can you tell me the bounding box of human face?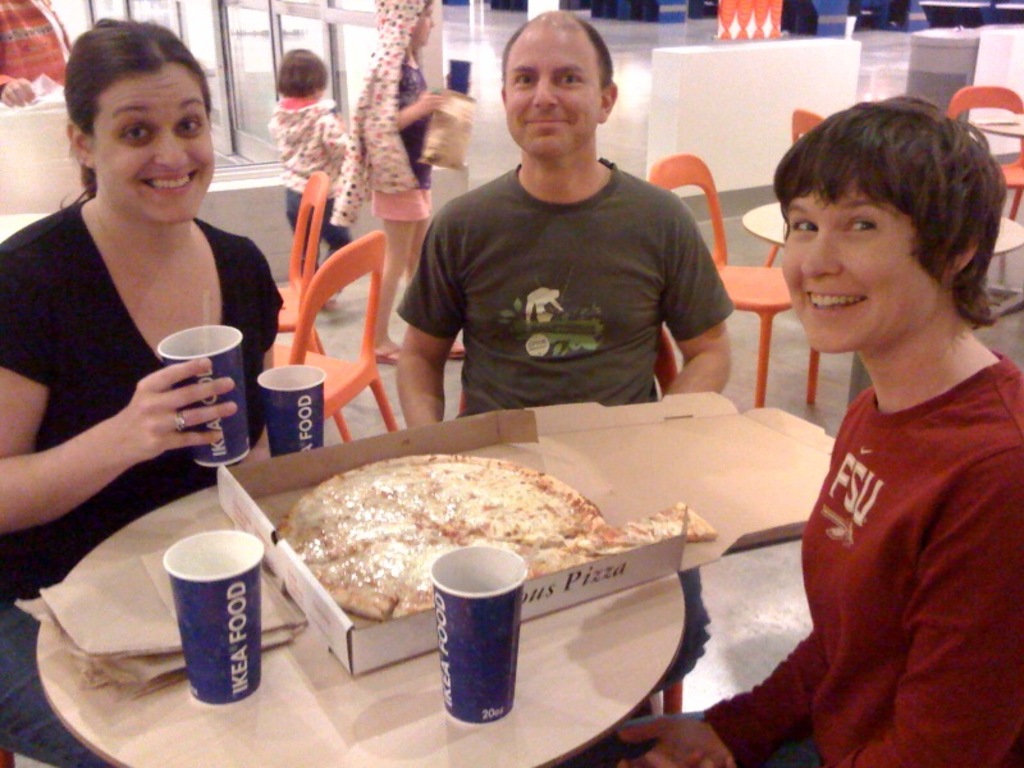
crop(778, 161, 938, 349).
